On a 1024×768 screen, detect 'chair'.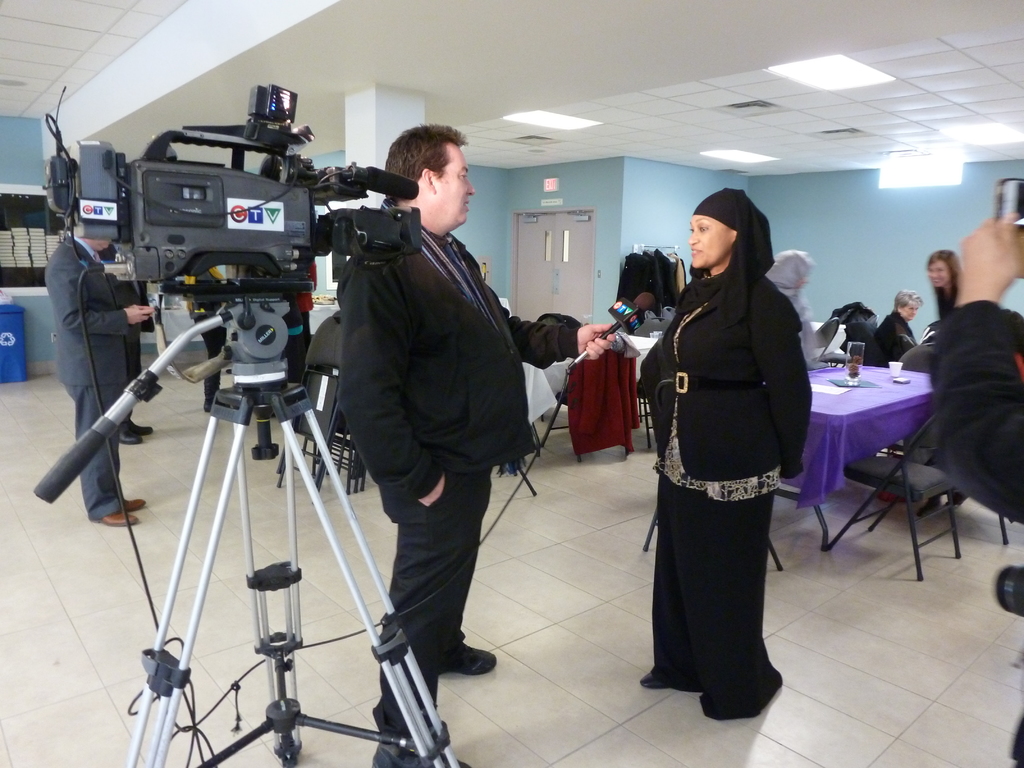
(left=821, top=326, right=862, bottom=365).
